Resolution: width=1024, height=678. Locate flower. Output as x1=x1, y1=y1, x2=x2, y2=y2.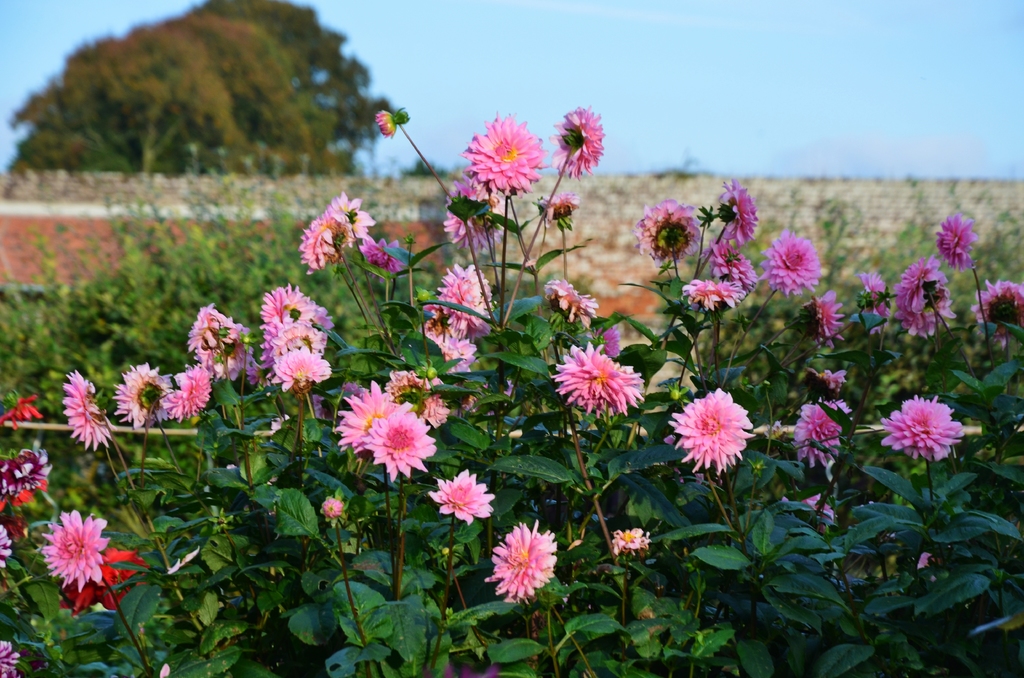
x1=188, y1=304, x2=254, y2=350.
